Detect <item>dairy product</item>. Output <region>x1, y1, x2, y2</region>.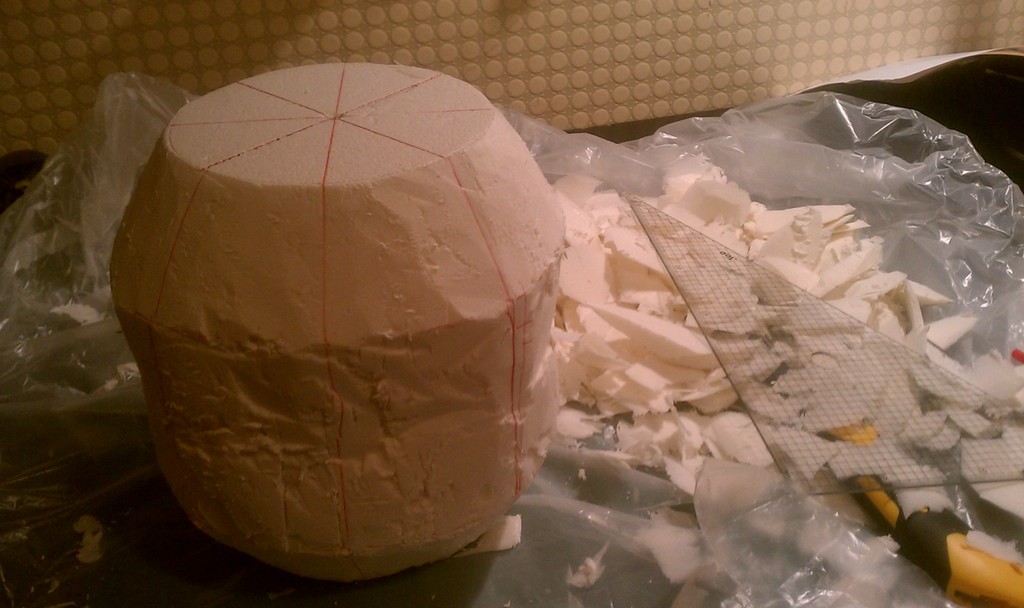
<region>577, 184, 661, 262</region>.
